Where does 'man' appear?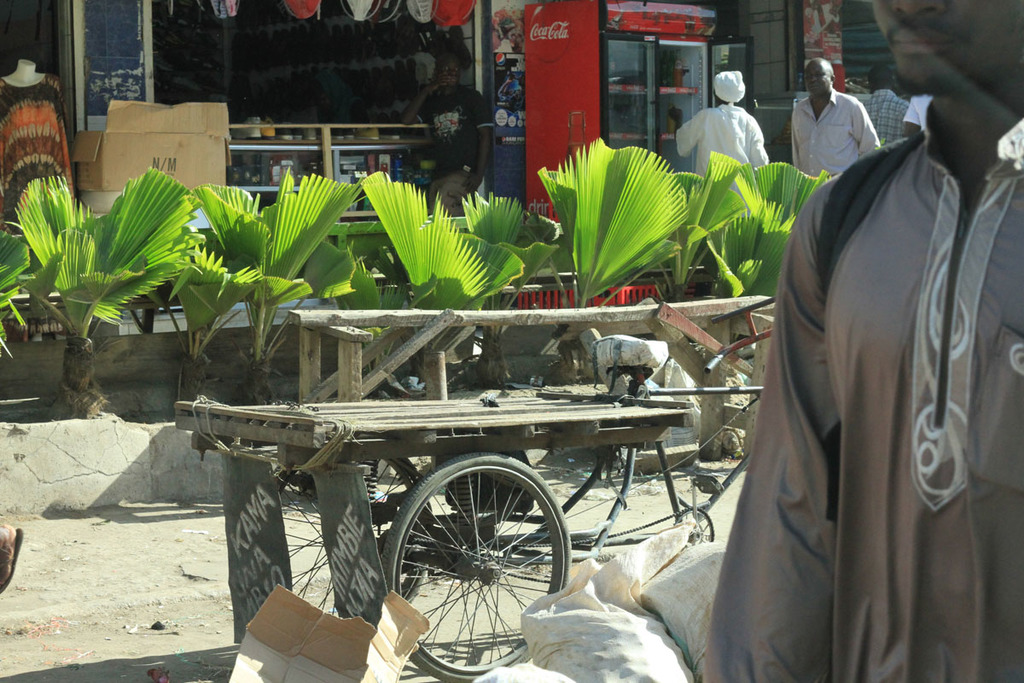
Appears at Rect(791, 54, 893, 184).
